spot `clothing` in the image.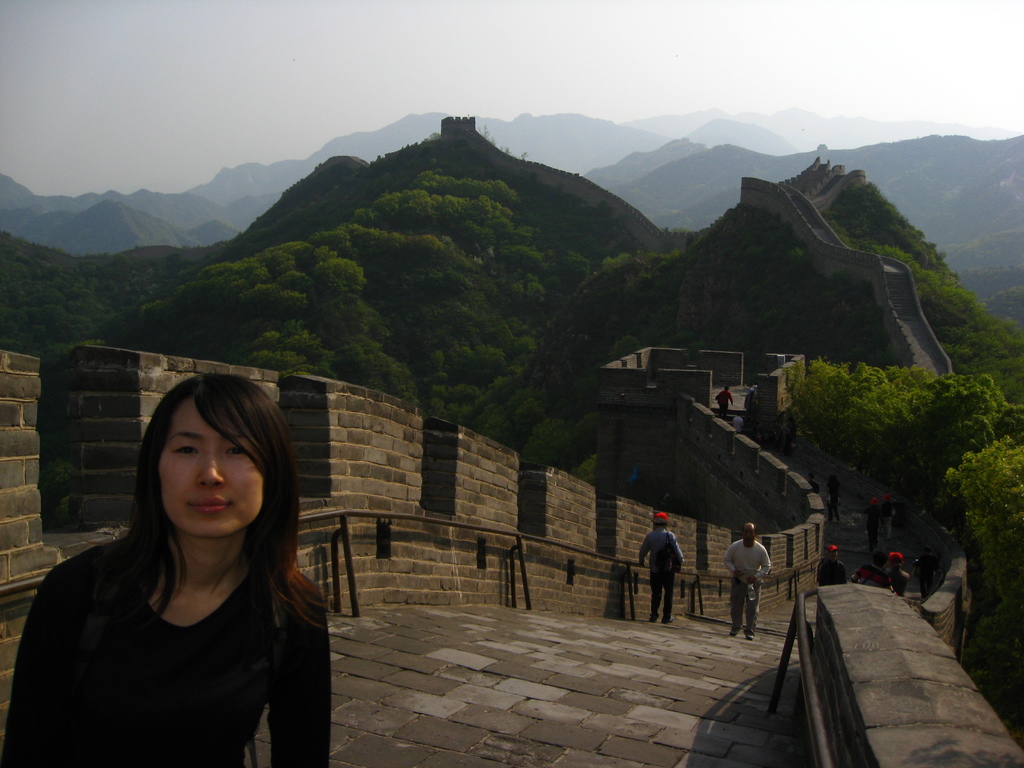
`clothing` found at select_region(865, 511, 878, 543).
